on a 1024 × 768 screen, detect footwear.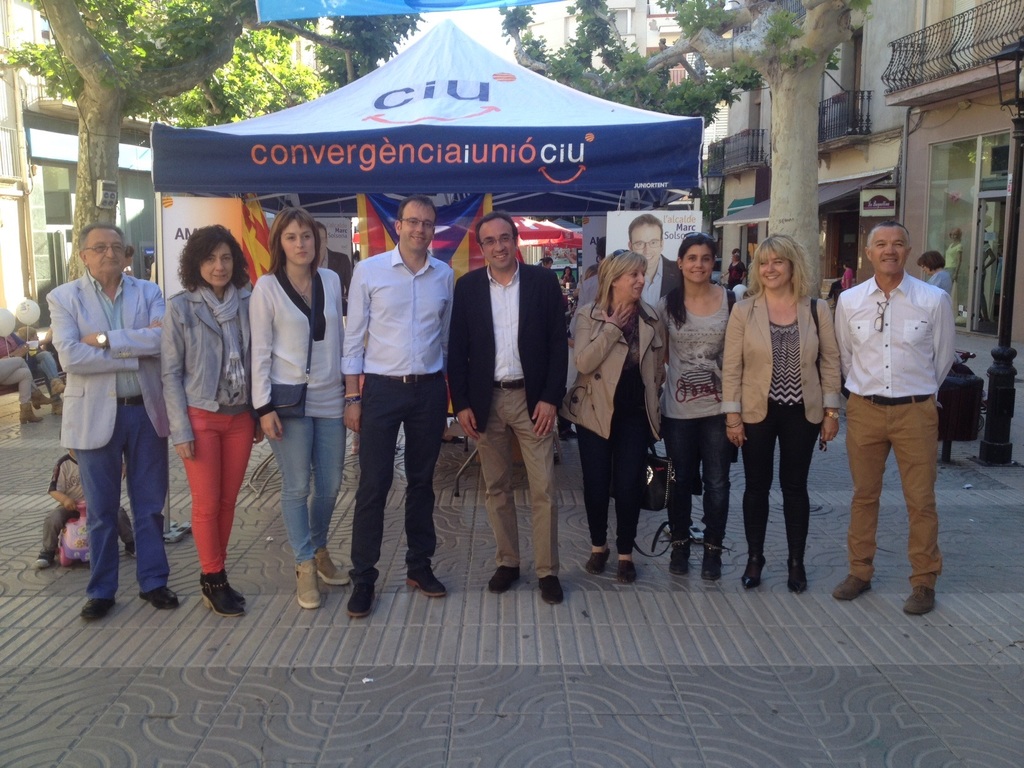
[33, 392, 53, 405].
